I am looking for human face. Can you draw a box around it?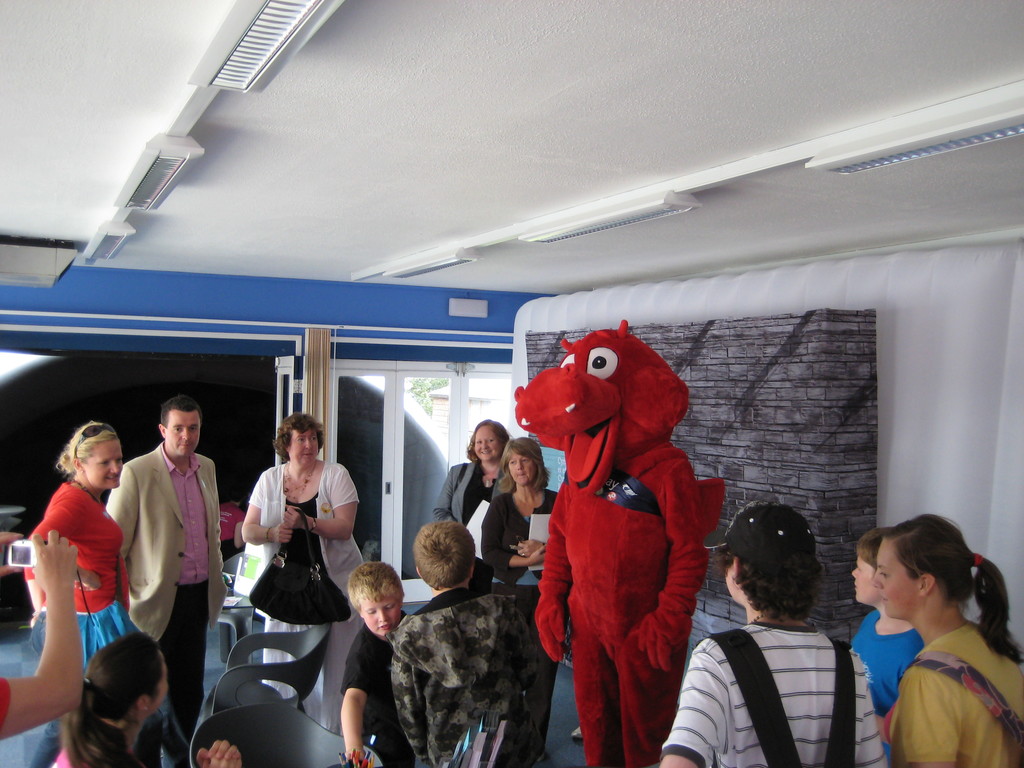
Sure, the bounding box is [850, 554, 878, 600].
